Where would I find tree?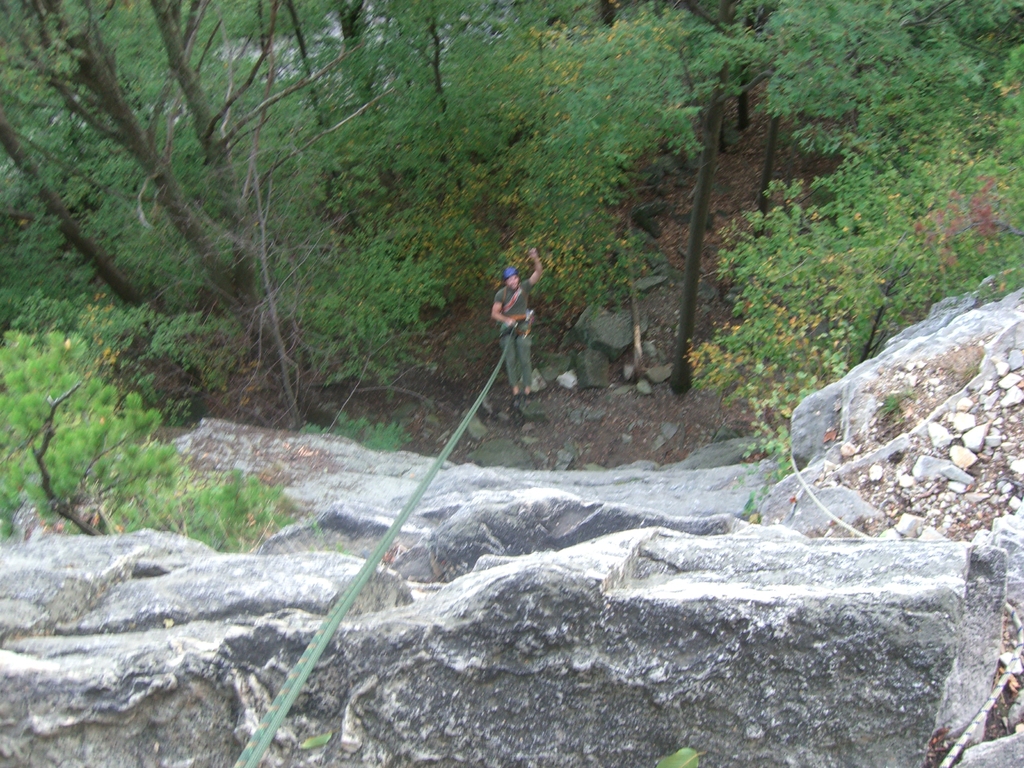
At select_region(0, 0, 208, 396).
